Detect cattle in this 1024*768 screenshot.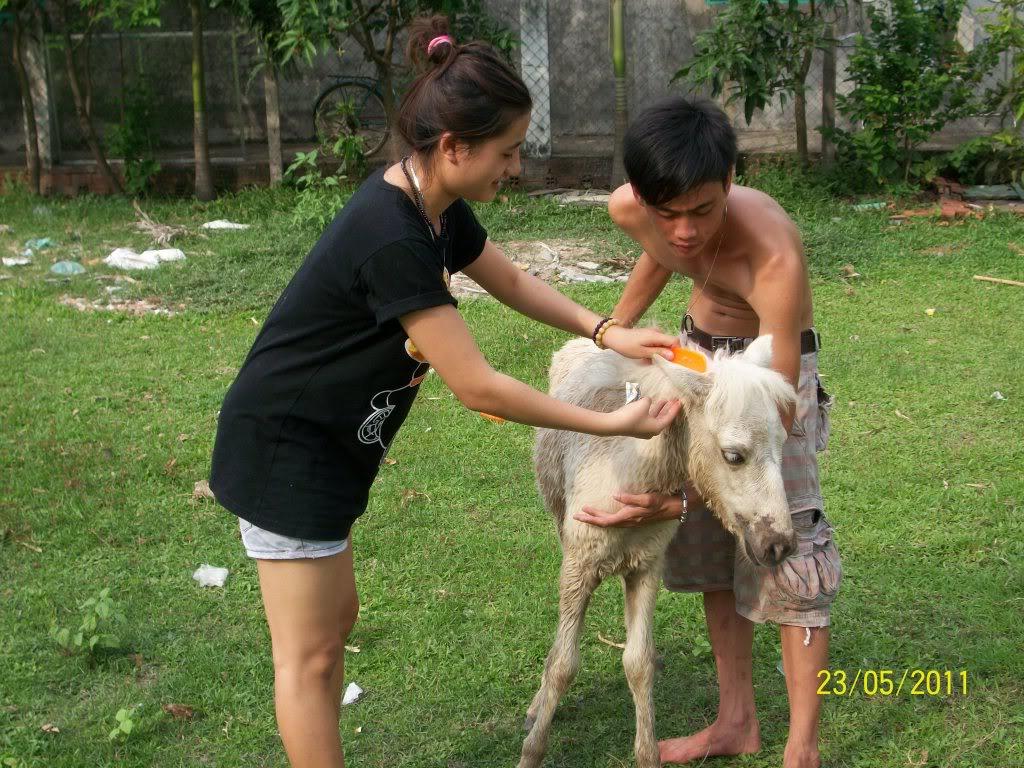
Detection: <region>488, 299, 829, 766</region>.
